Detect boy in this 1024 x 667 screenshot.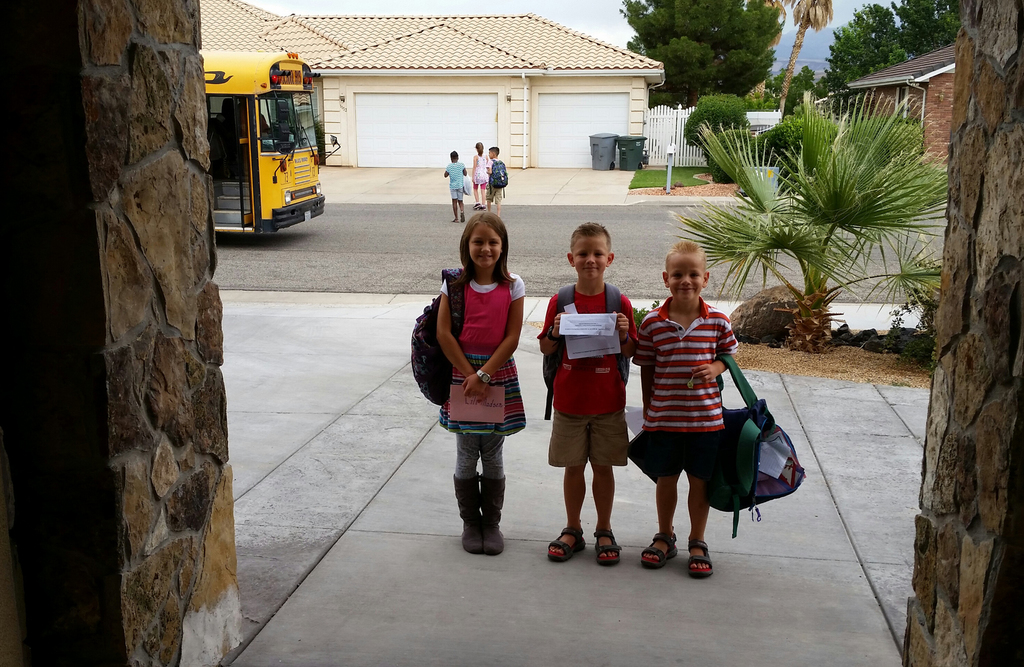
Detection: 630 239 755 577.
